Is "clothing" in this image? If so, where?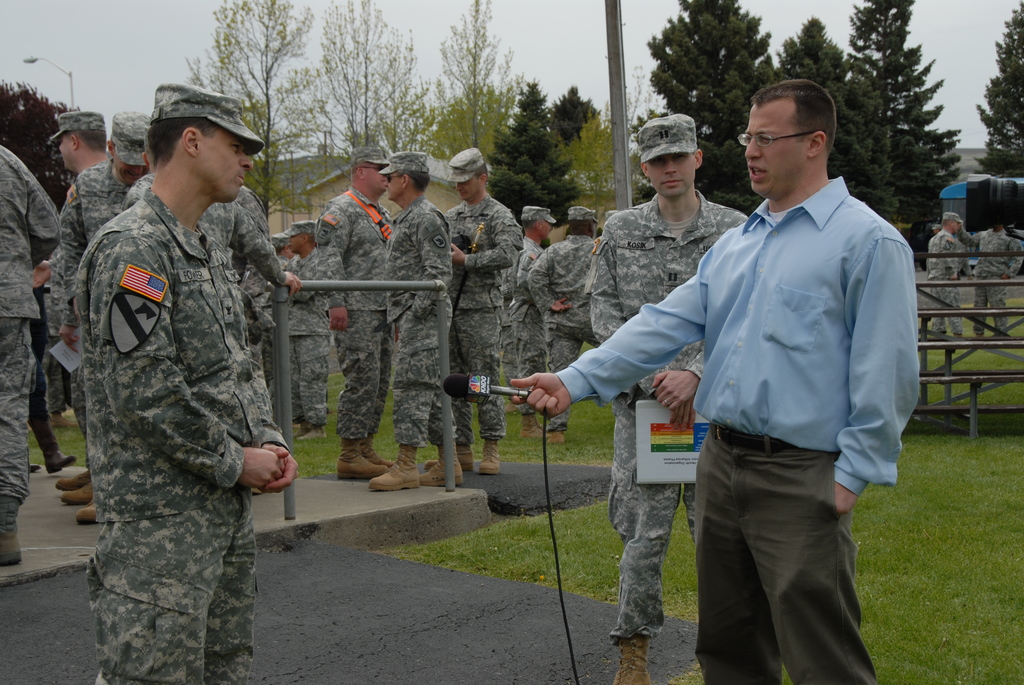
Yes, at 429:192:527:448.
